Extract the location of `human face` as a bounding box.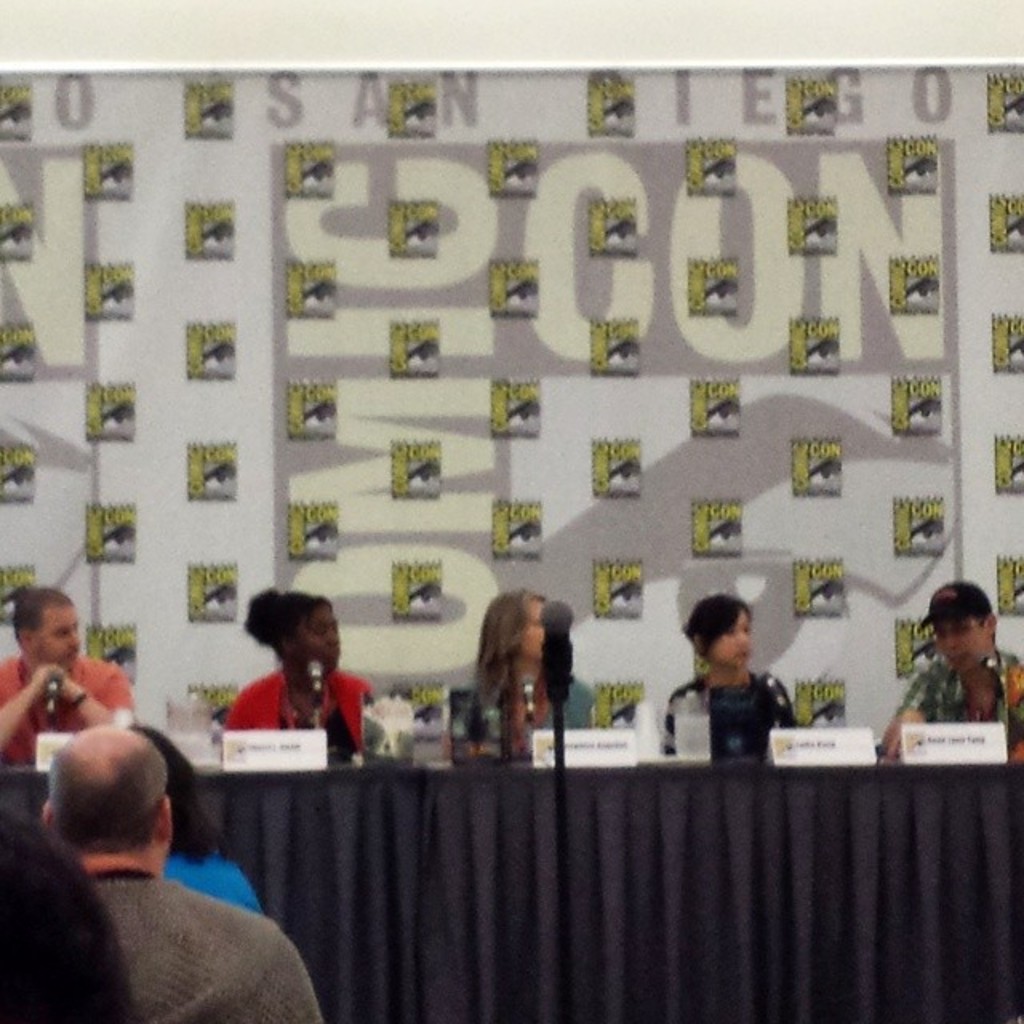
302, 606, 346, 672.
